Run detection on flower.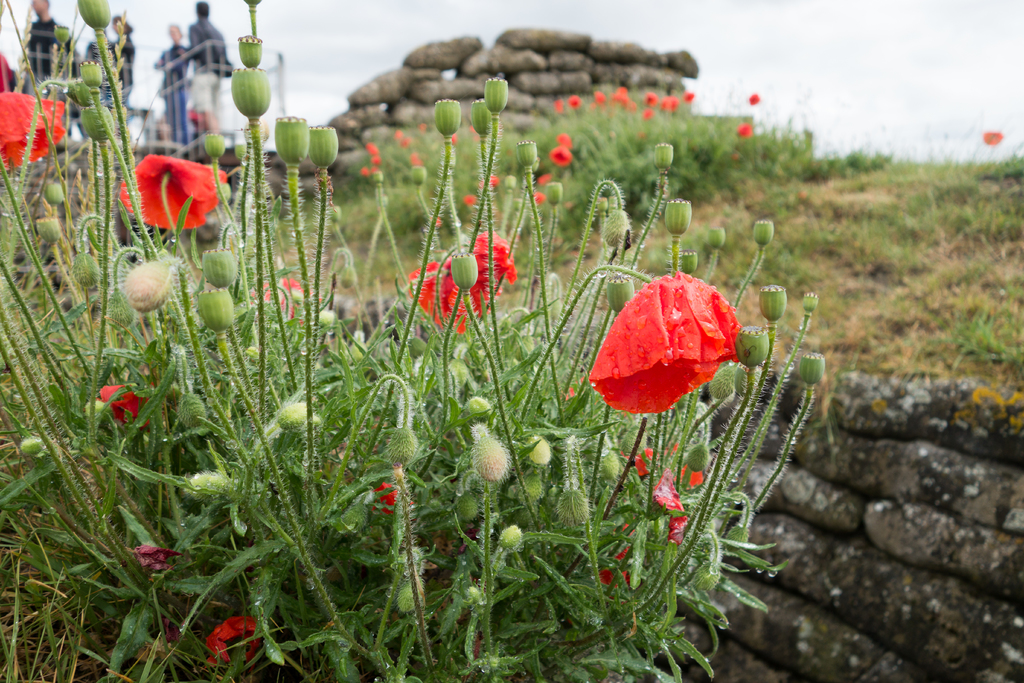
Result: 580, 274, 740, 414.
